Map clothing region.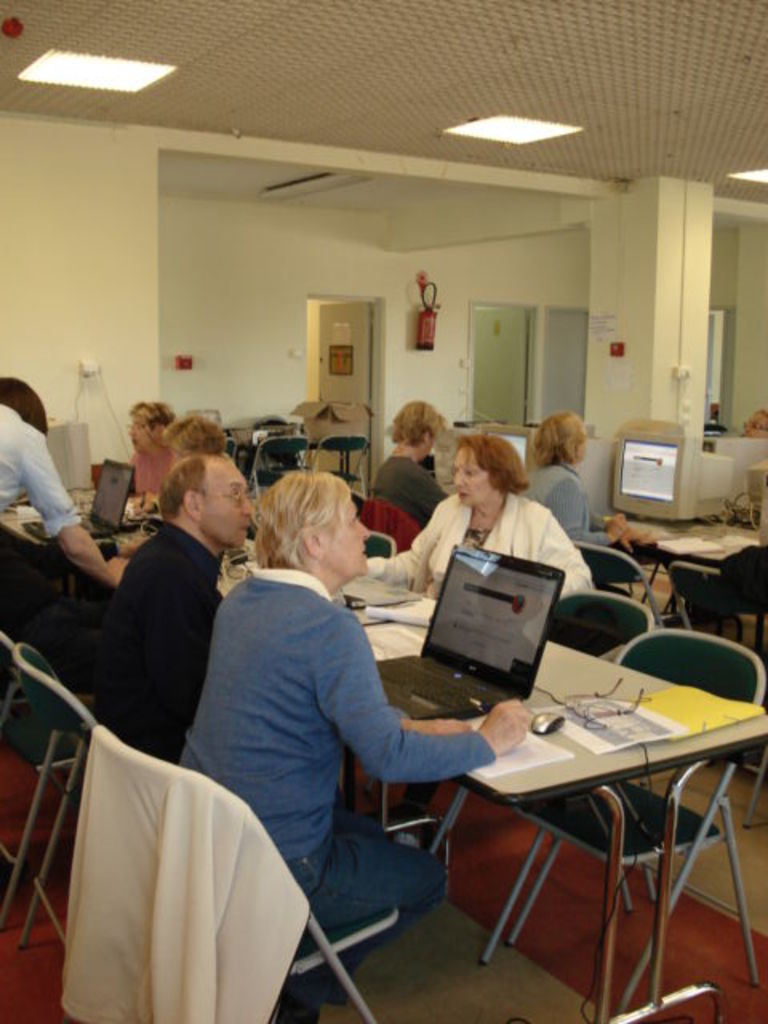
Mapped to box=[85, 526, 237, 766].
